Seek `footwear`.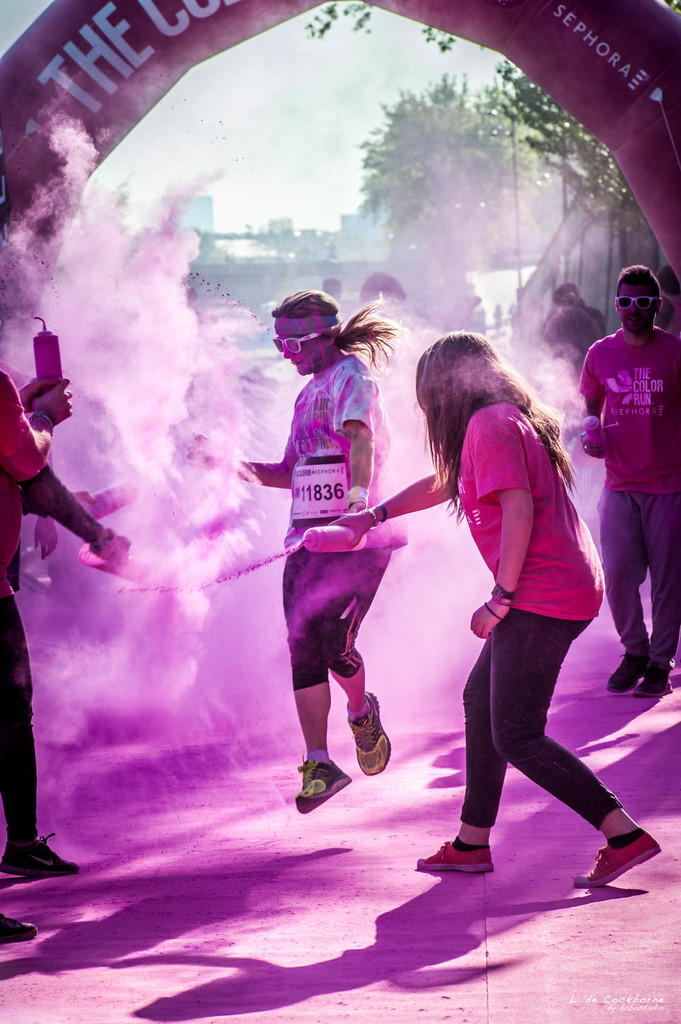
593:829:662:908.
